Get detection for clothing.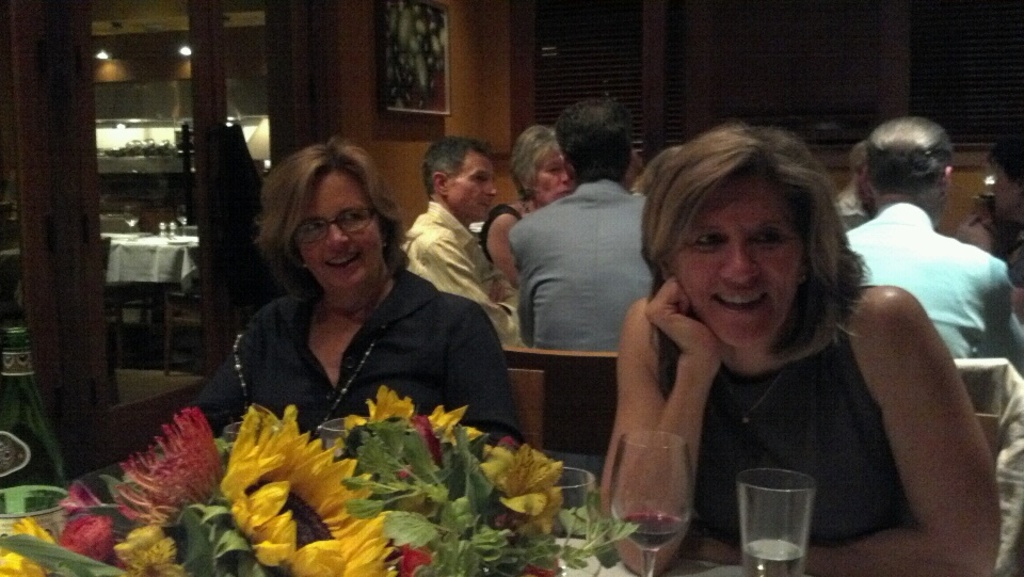
Detection: box(479, 205, 515, 283).
